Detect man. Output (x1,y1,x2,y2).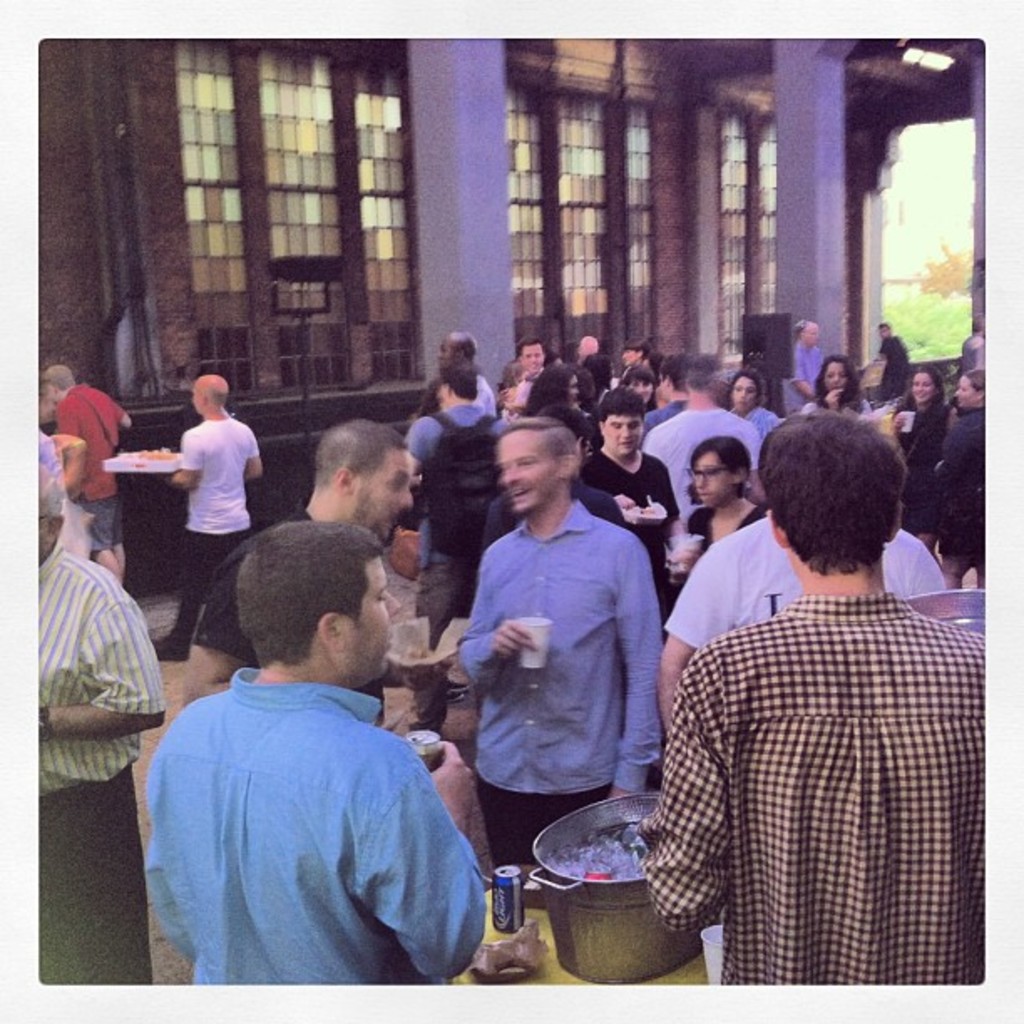
(35,358,152,584).
